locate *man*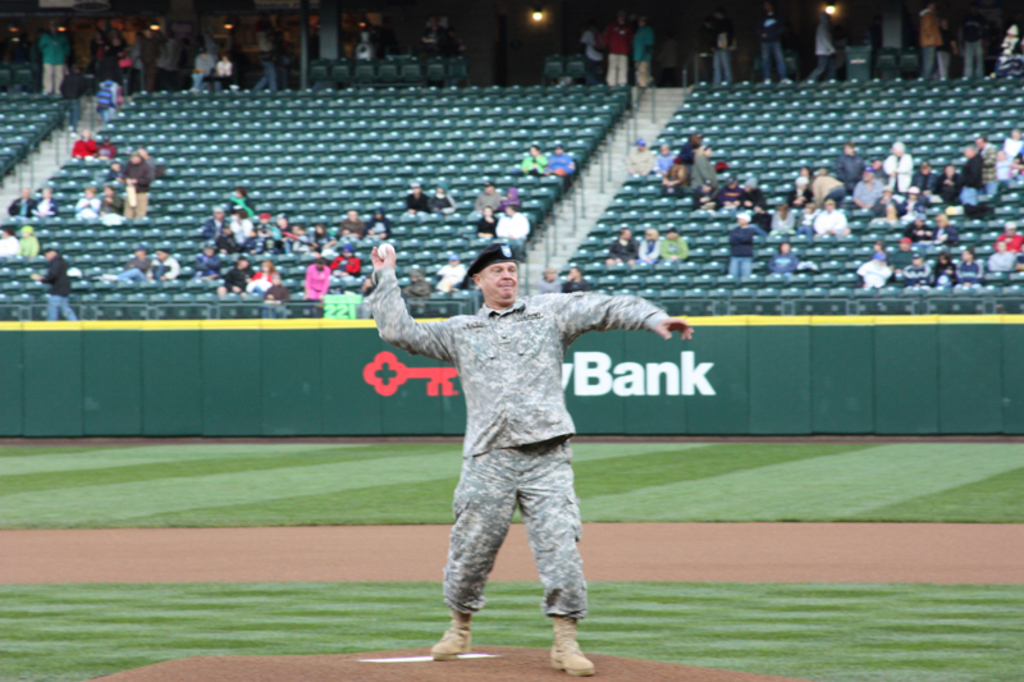
<region>872, 186, 906, 215</region>
